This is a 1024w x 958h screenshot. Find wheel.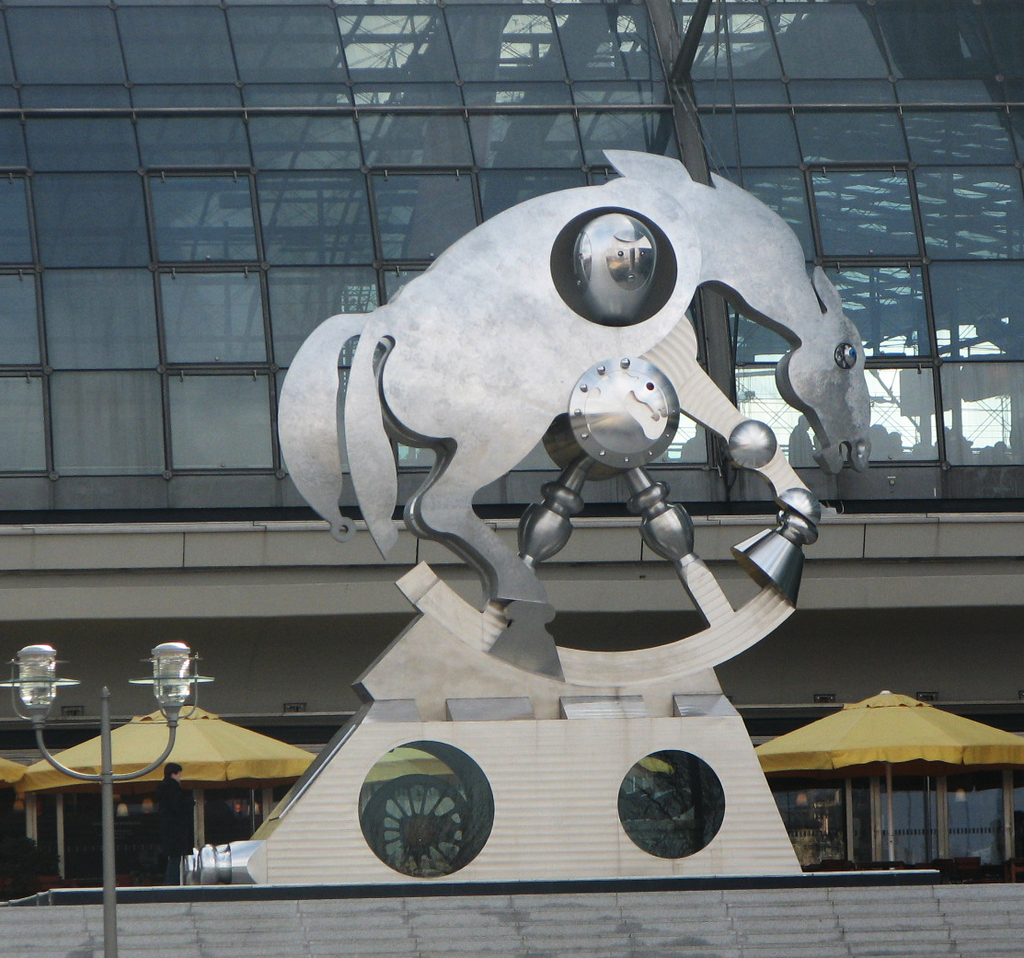
Bounding box: 362,769,476,877.
